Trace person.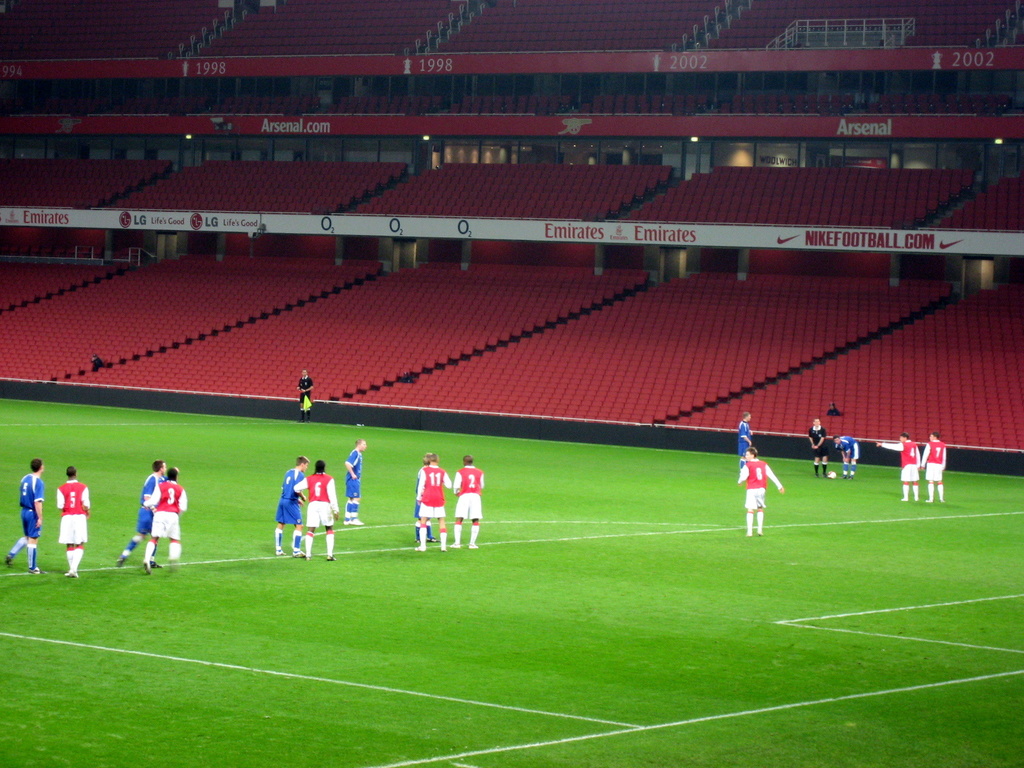
Traced to box(877, 433, 923, 503).
